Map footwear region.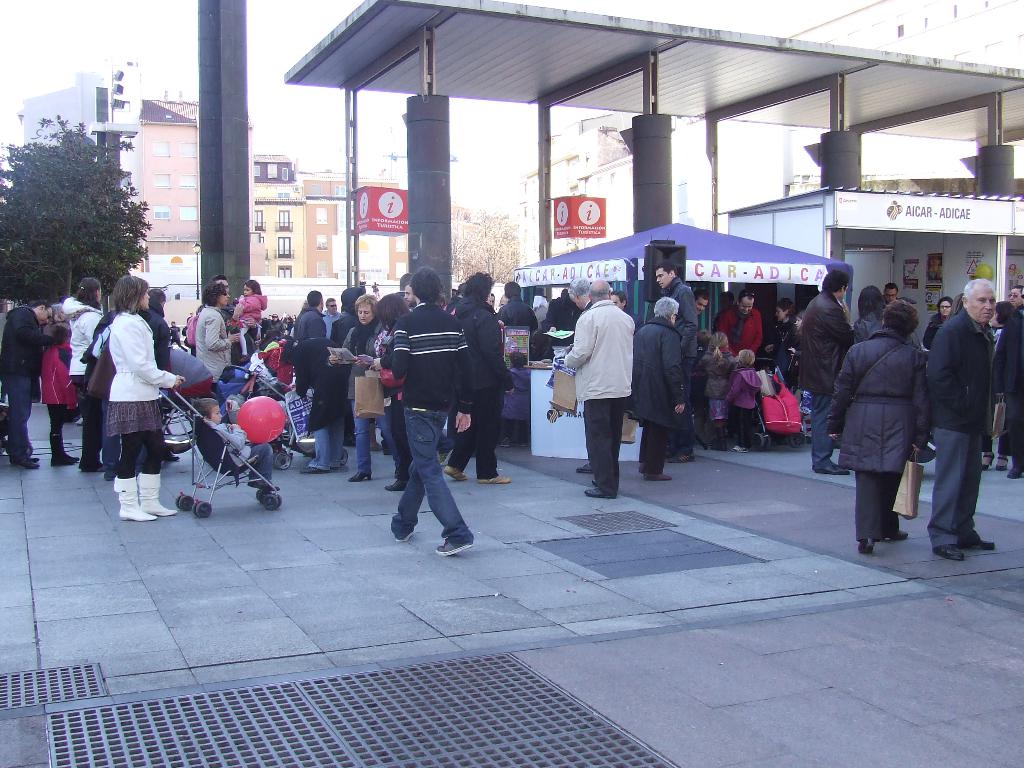
Mapped to <bbox>580, 487, 616, 500</bbox>.
